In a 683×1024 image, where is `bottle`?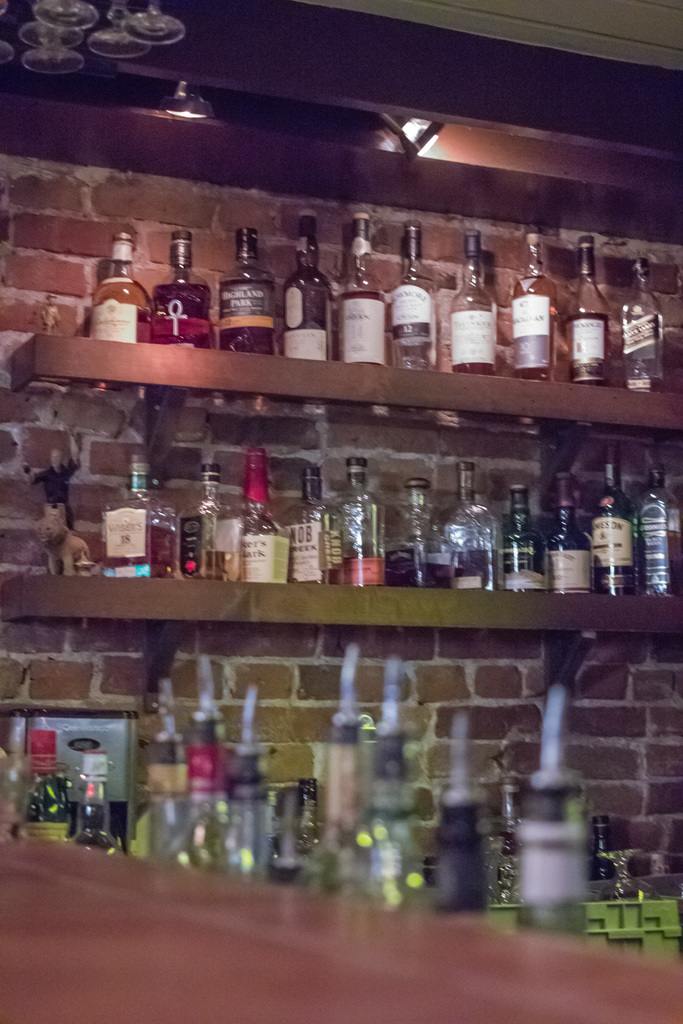
BBox(372, 486, 450, 589).
